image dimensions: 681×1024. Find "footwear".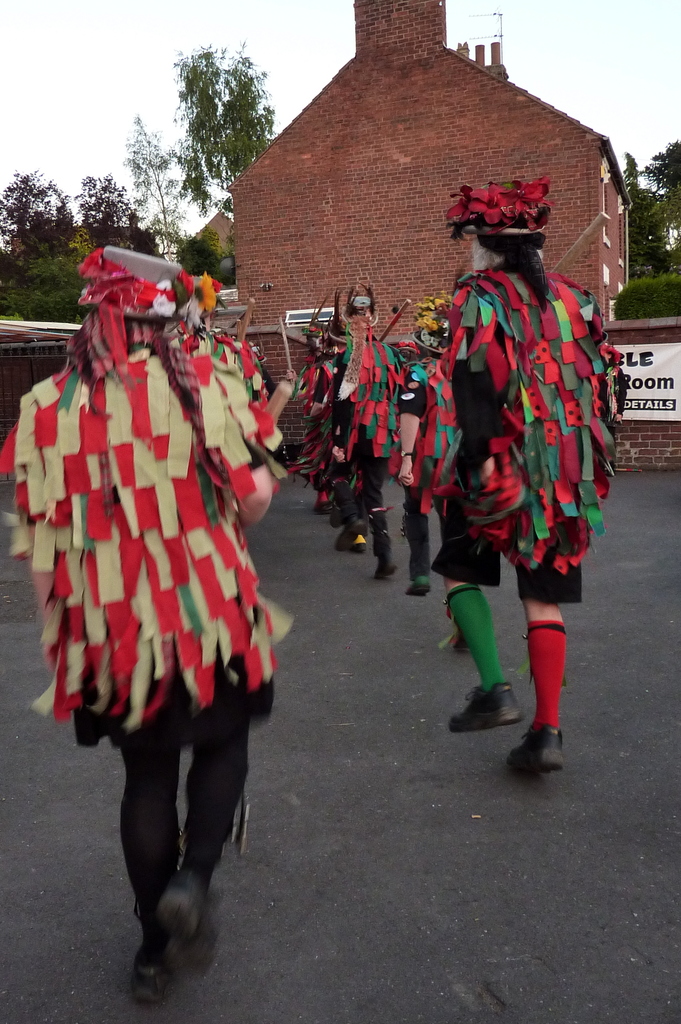
box=[449, 684, 517, 729].
